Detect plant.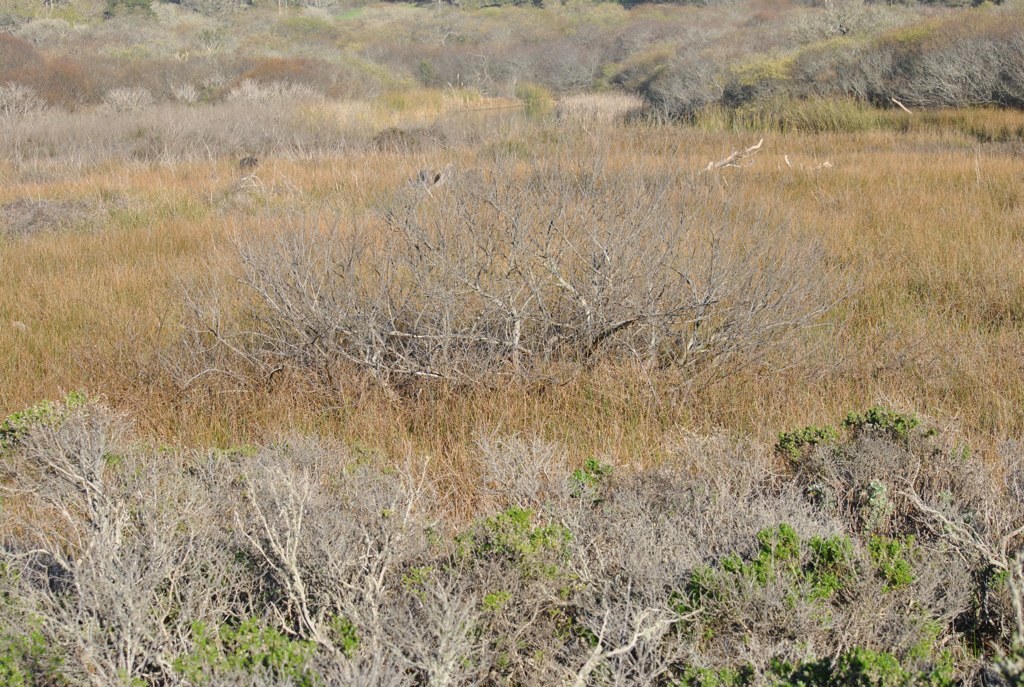
Detected at [left=0, top=0, right=1023, bottom=686].
